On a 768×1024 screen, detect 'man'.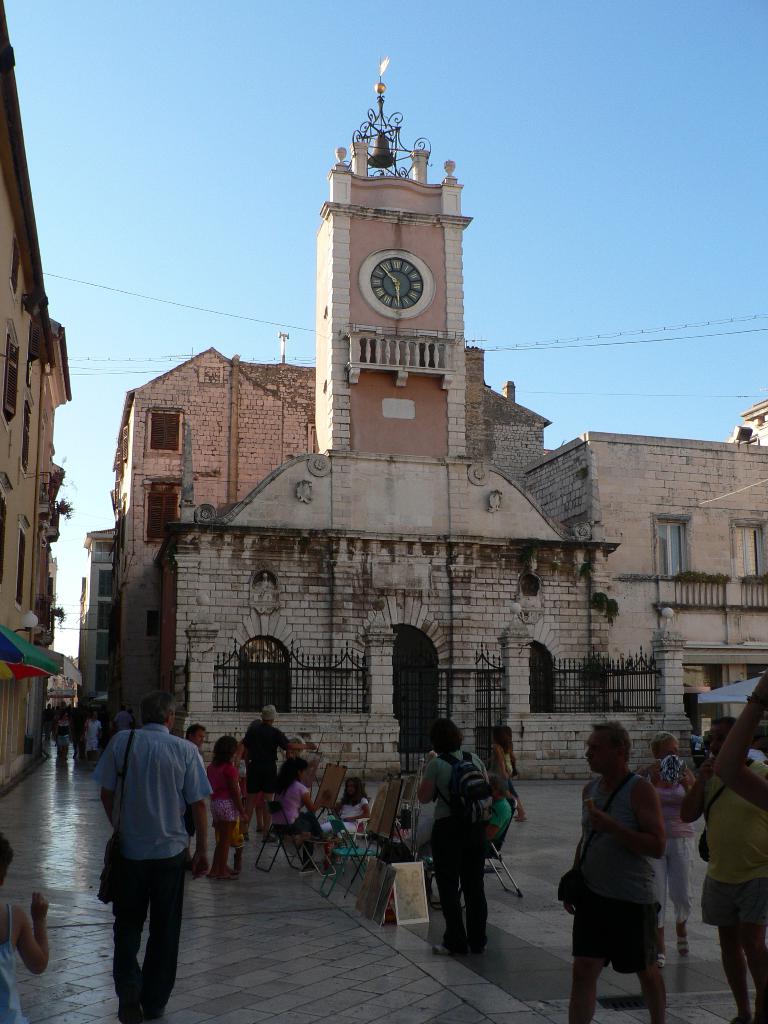
select_region(83, 679, 204, 1023).
